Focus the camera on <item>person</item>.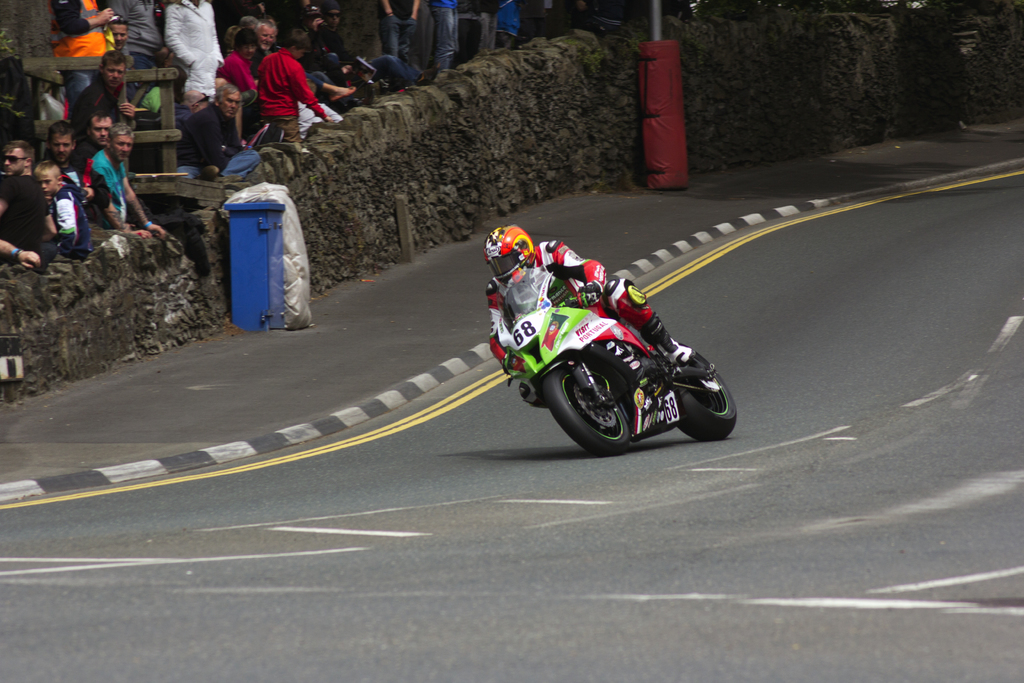
Focus region: 255, 26, 333, 167.
